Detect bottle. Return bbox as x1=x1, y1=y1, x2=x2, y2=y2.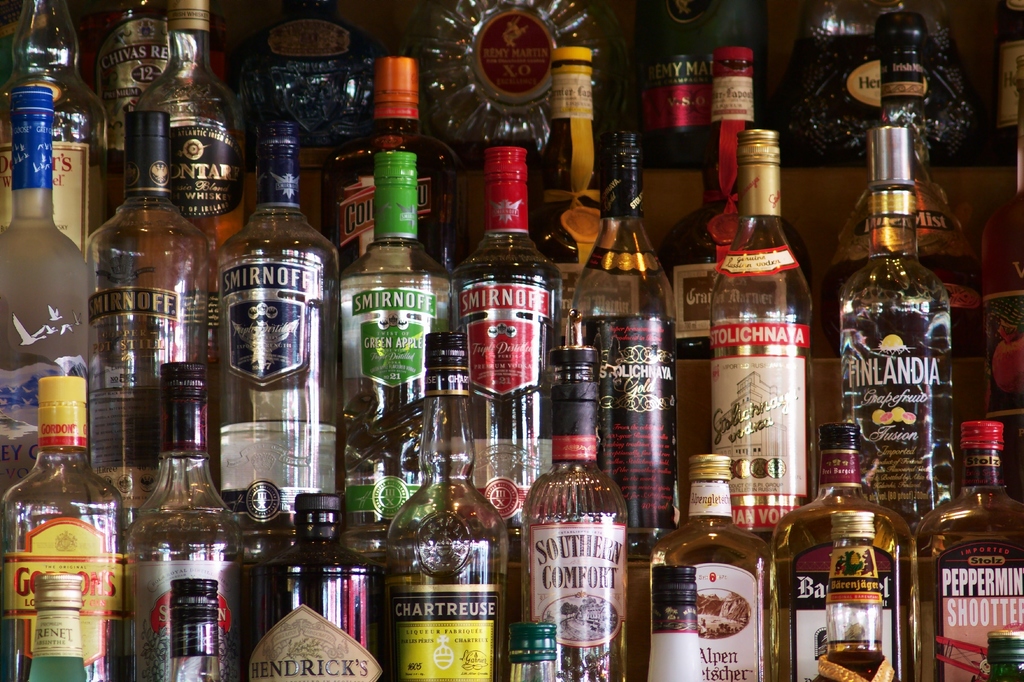
x1=768, y1=415, x2=924, y2=681.
